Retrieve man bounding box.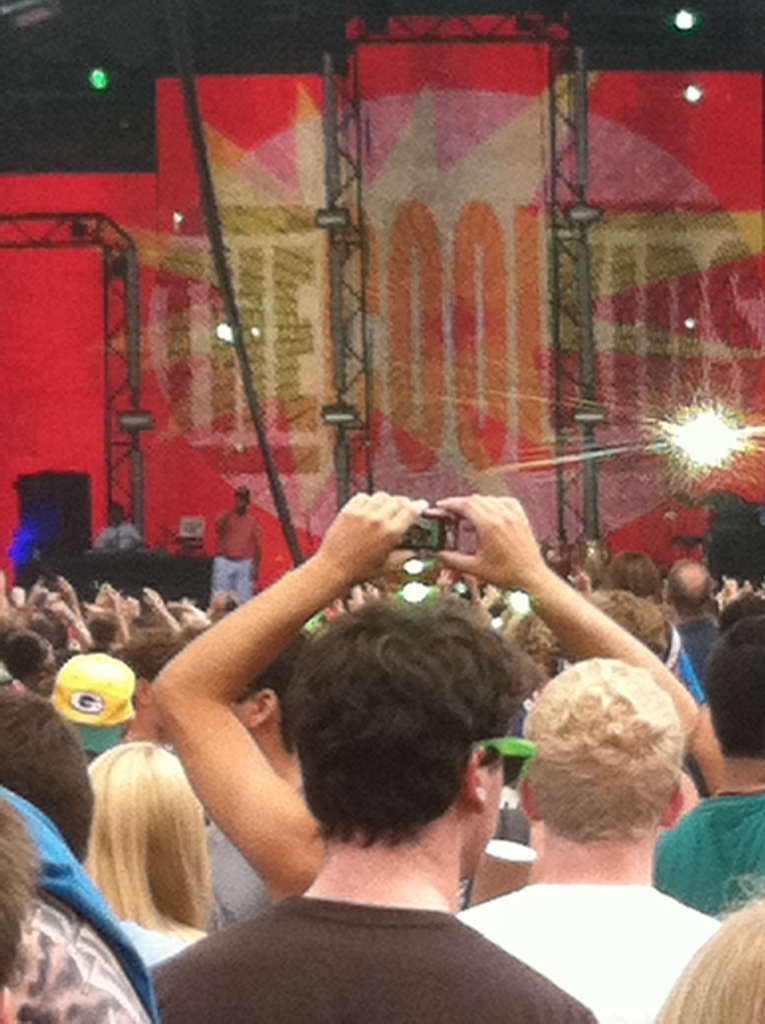
Bounding box: [x1=88, y1=499, x2=138, y2=549].
